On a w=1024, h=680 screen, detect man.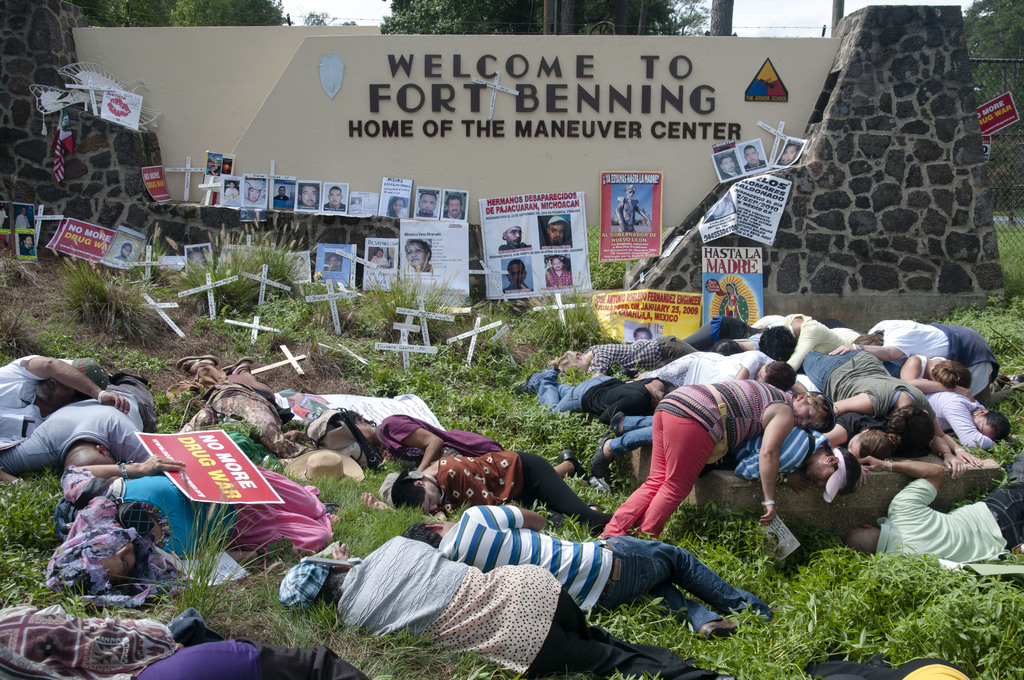
[x1=0, y1=371, x2=164, y2=503].
